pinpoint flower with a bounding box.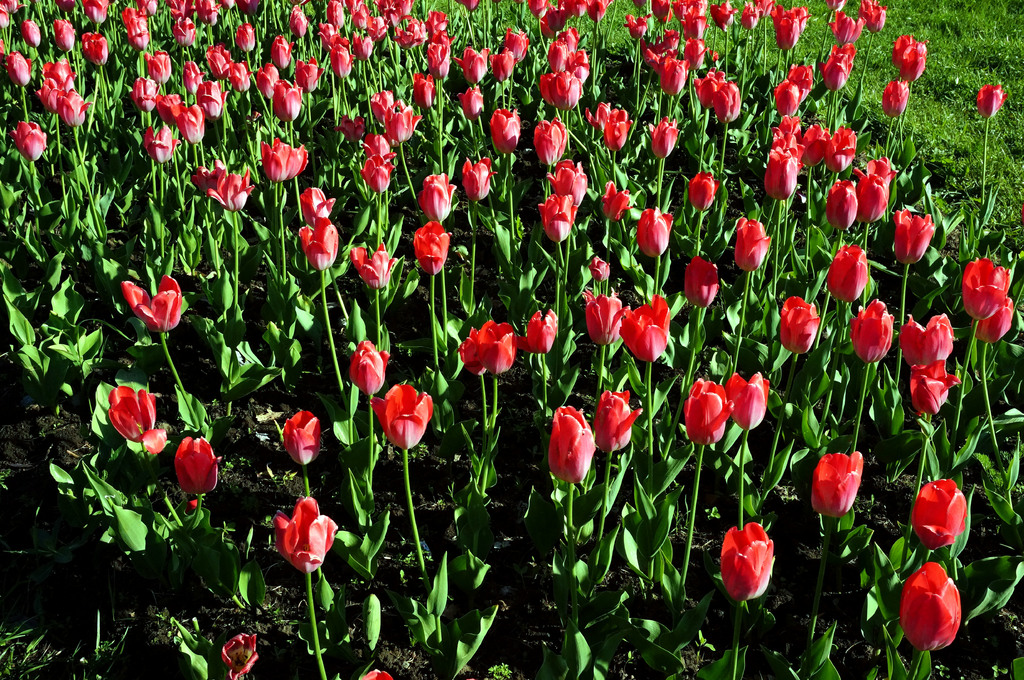
[597, 390, 639, 452].
